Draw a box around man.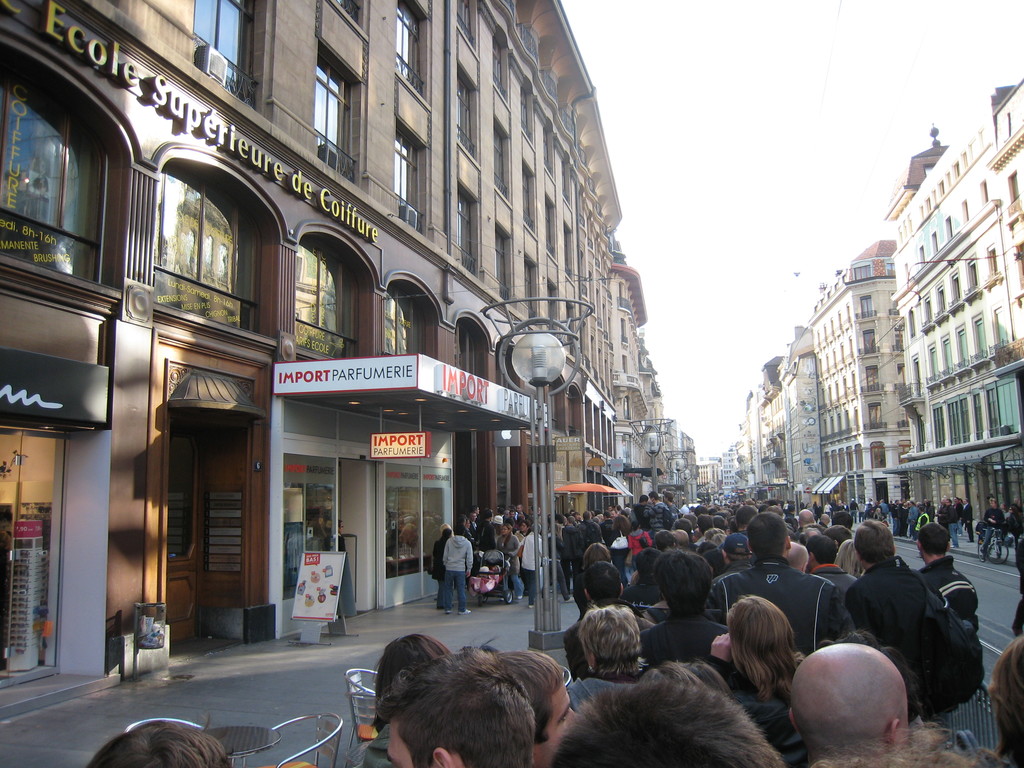
[497, 649, 580, 767].
